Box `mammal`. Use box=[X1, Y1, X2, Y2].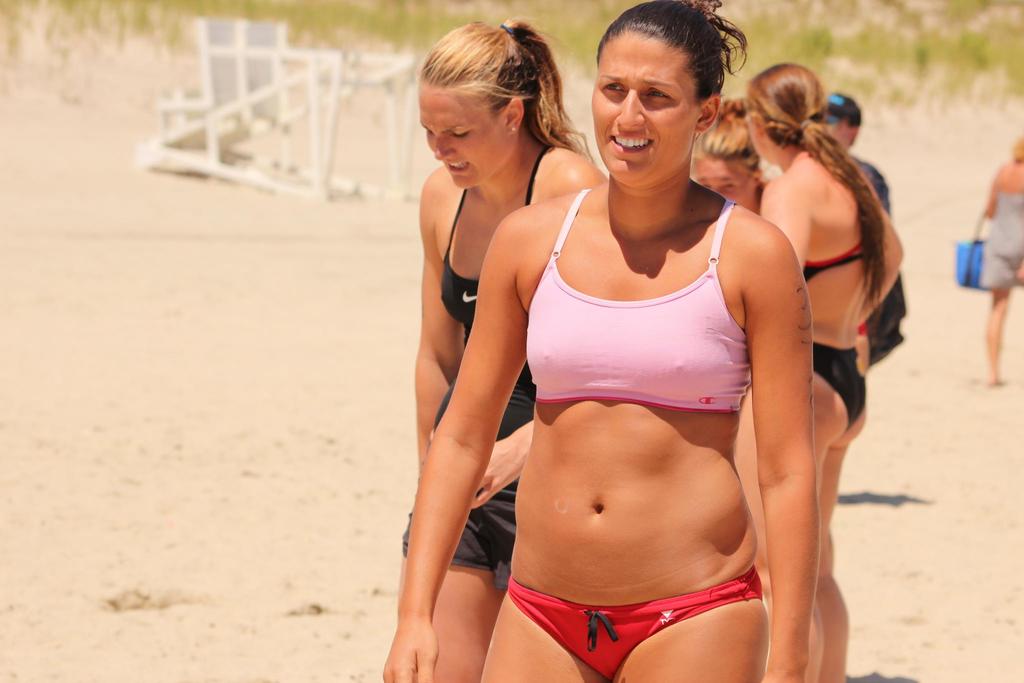
box=[820, 97, 916, 365].
